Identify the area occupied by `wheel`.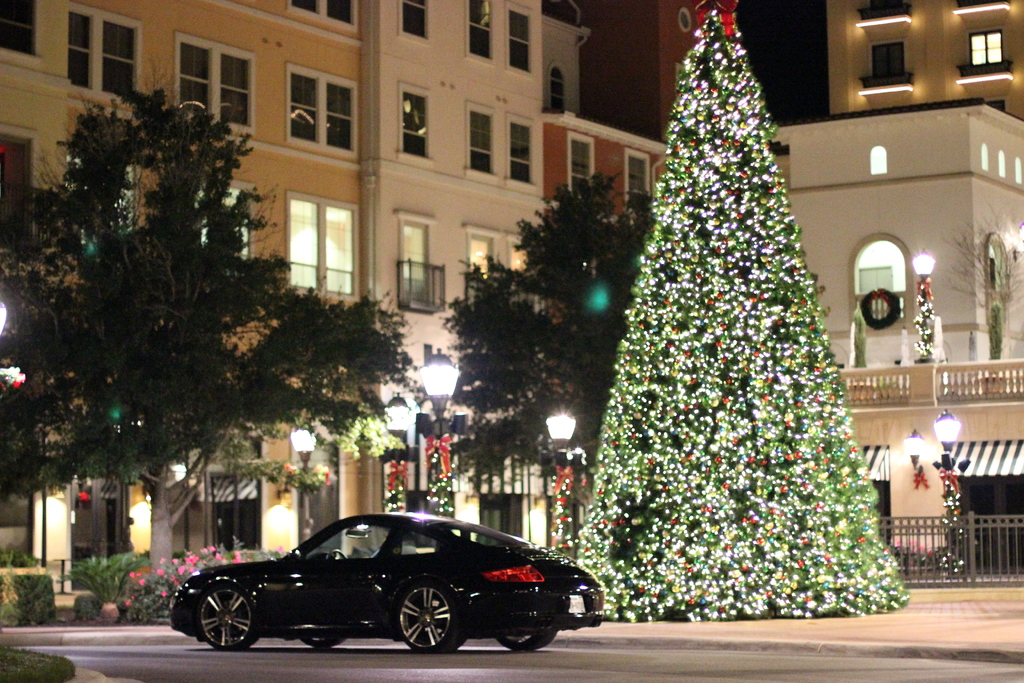
Area: [x1=390, y1=582, x2=482, y2=661].
